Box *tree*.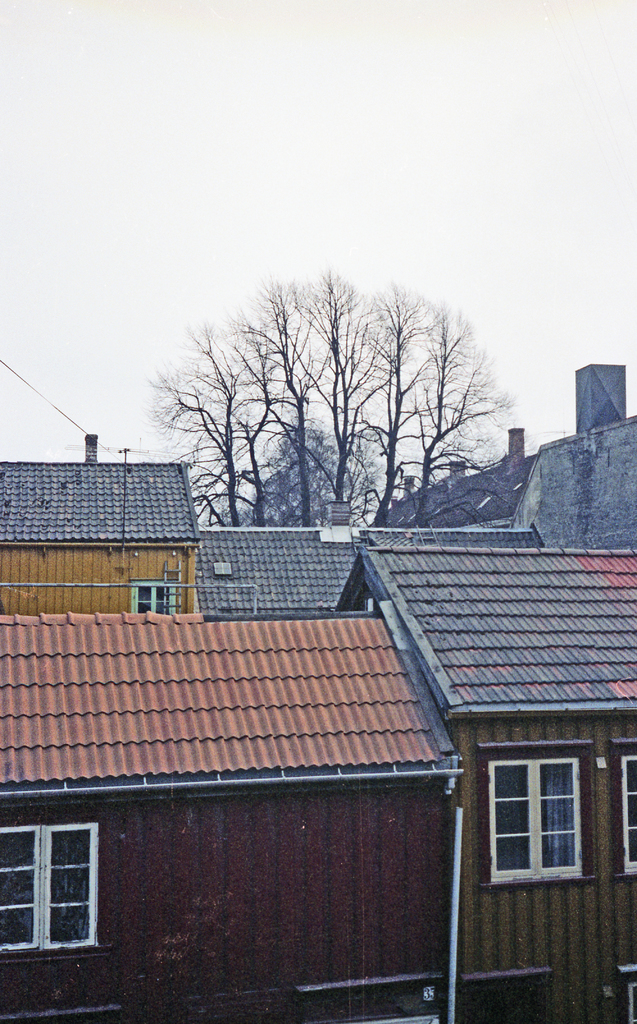
147 270 524 543.
